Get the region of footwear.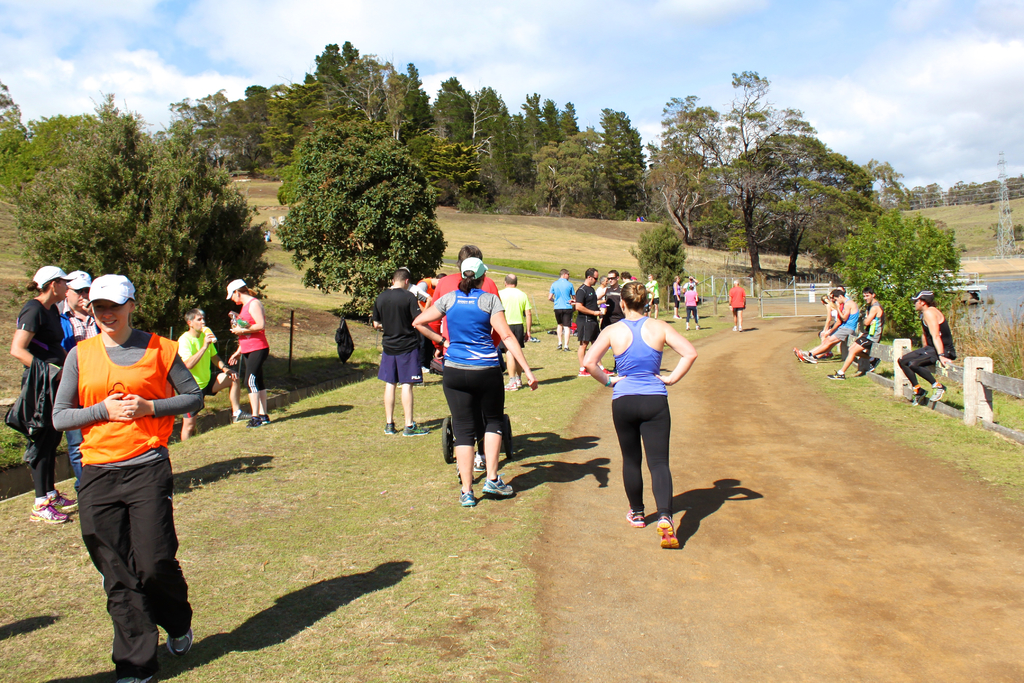
[624,509,645,528].
